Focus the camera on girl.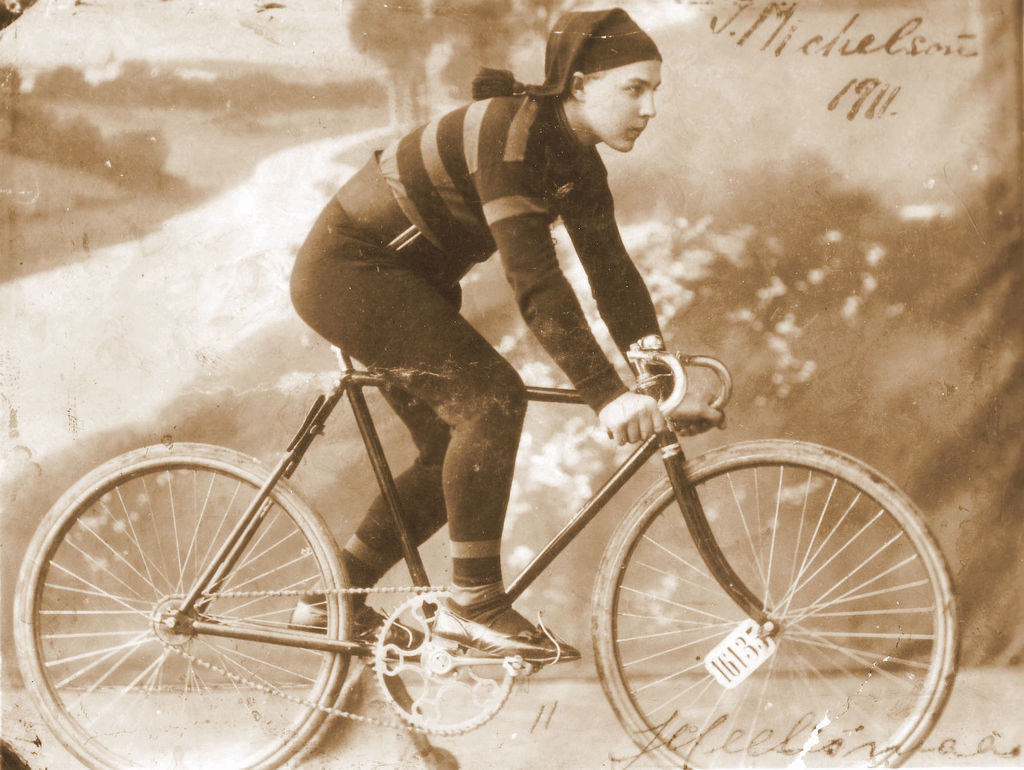
Focus region: box=[285, 5, 735, 671].
